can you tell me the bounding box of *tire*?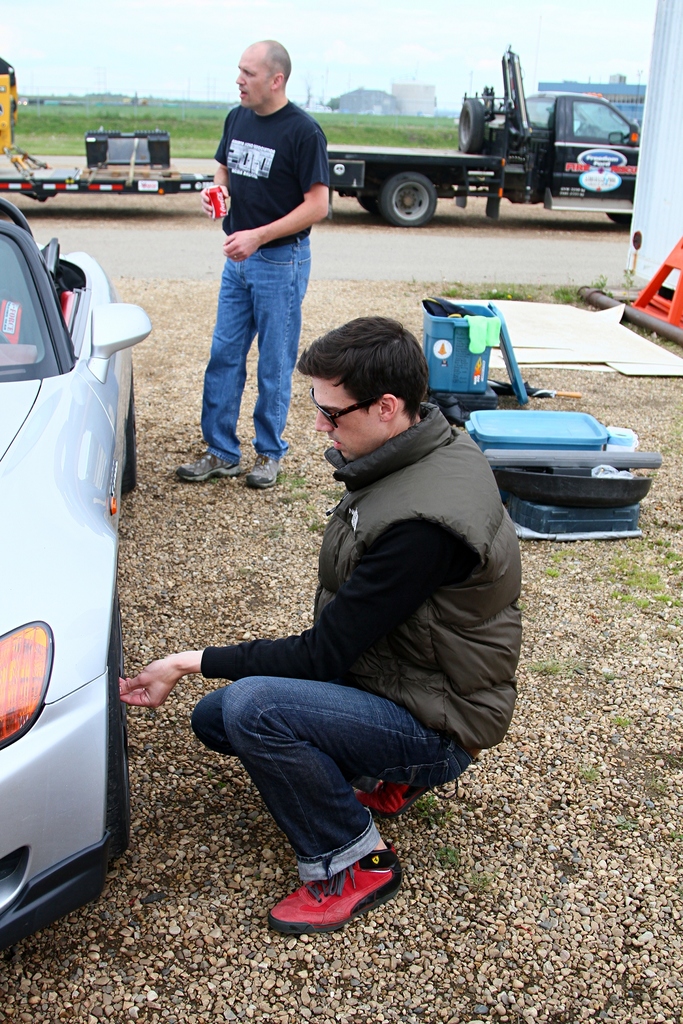
<region>357, 182, 378, 212</region>.
